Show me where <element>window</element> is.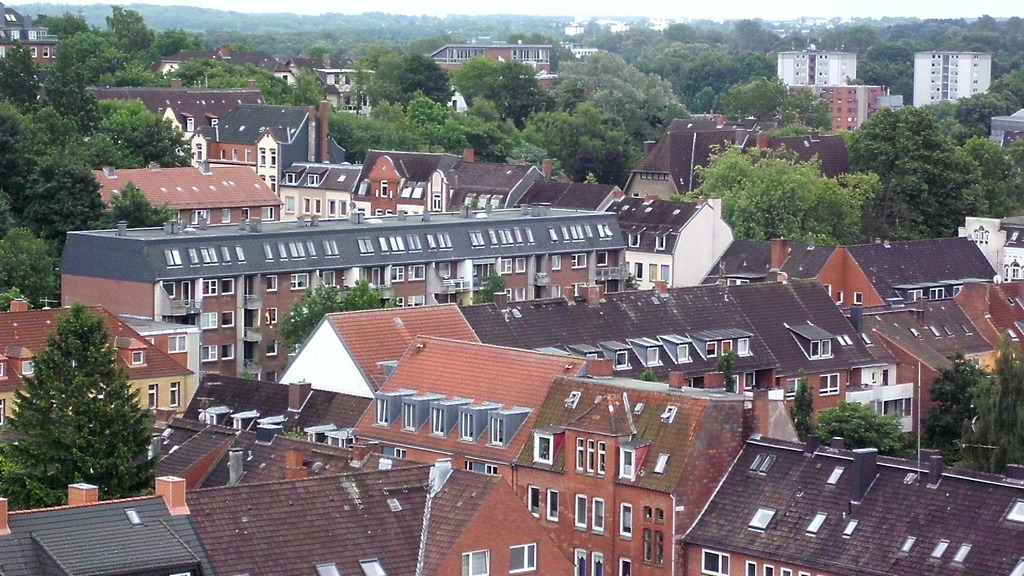
<element>window</element> is at rect(954, 543, 971, 563).
